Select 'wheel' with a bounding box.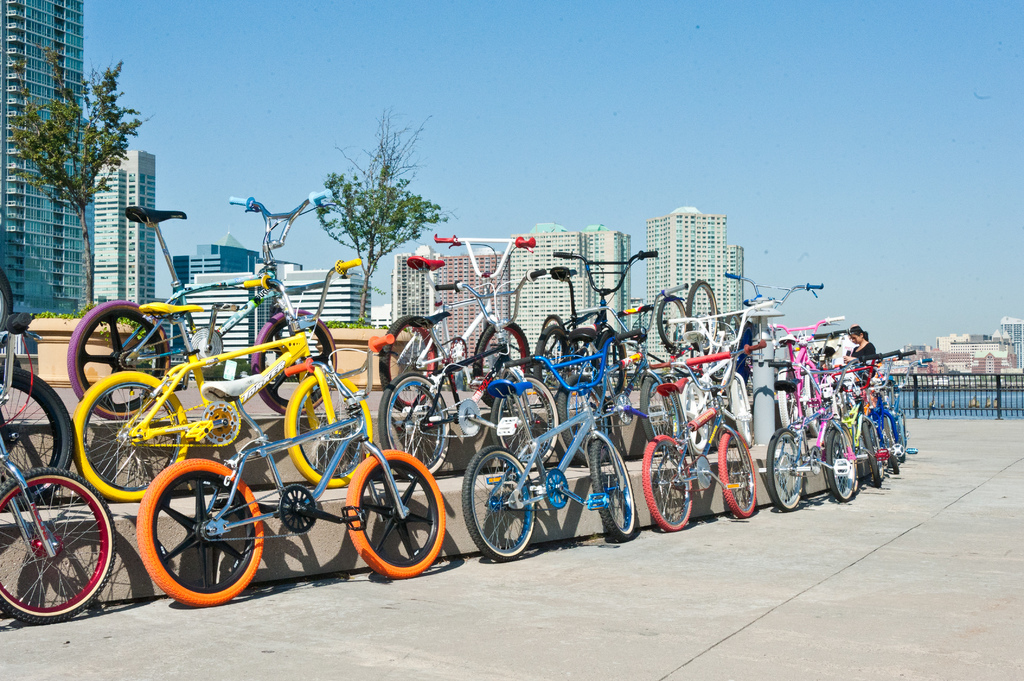
[x1=803, y1=376, x2=822, y2=435].
